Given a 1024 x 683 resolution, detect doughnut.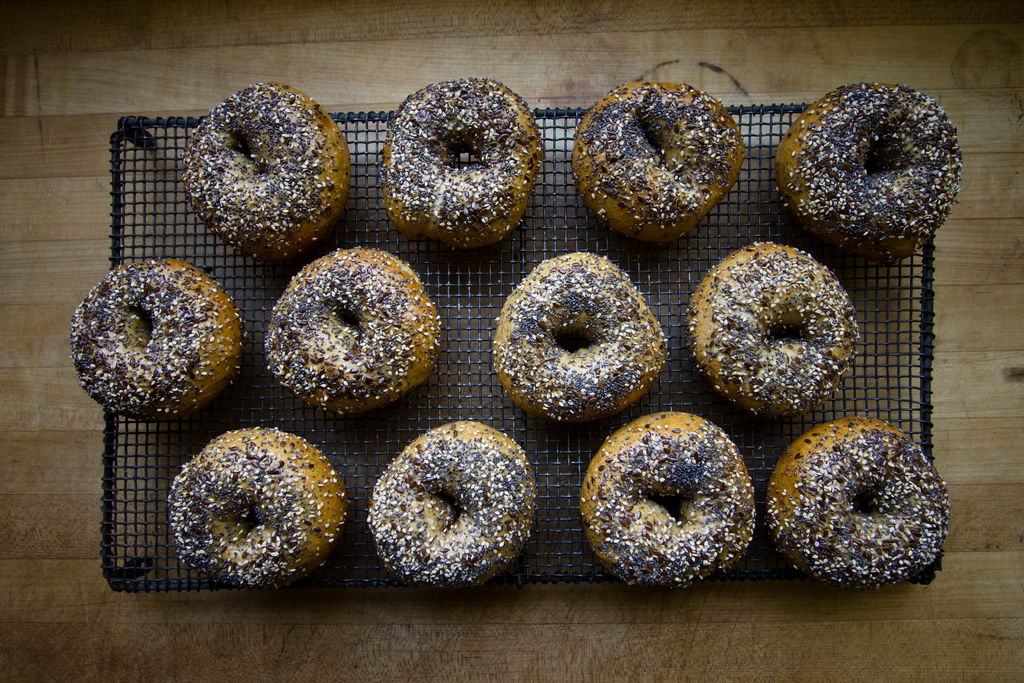
pyautogui.locateOnScreen(175, 79, 351, 255).
